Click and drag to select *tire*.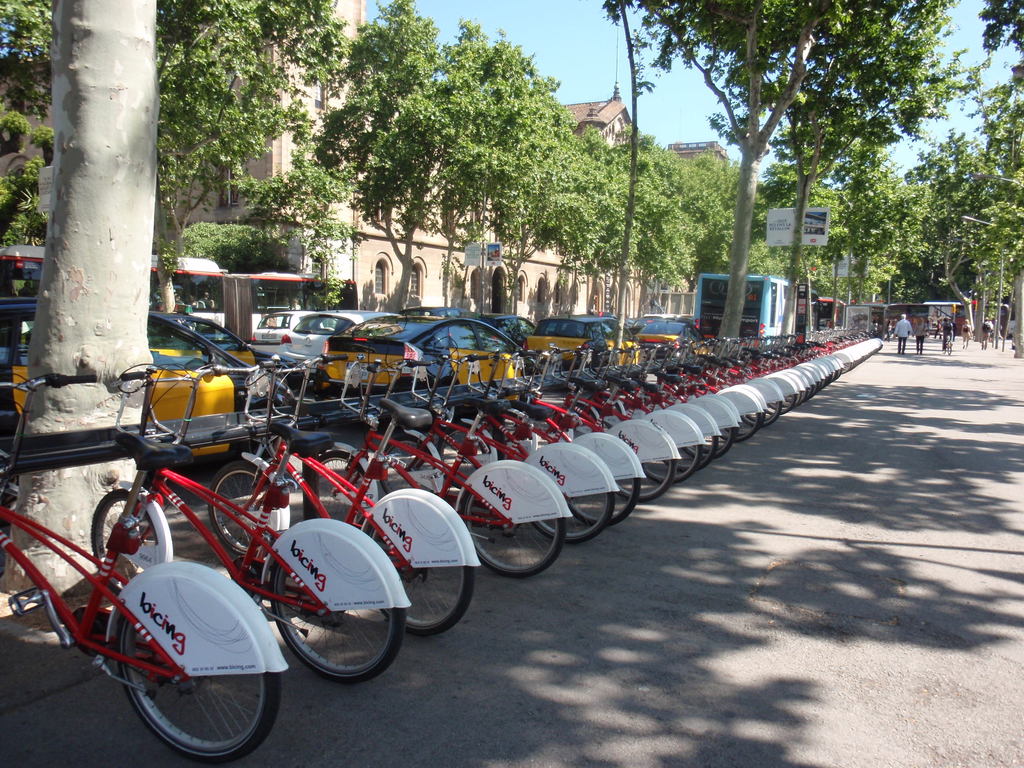
Selection: (x1=437, y1=424, x2=490, y2=488).
